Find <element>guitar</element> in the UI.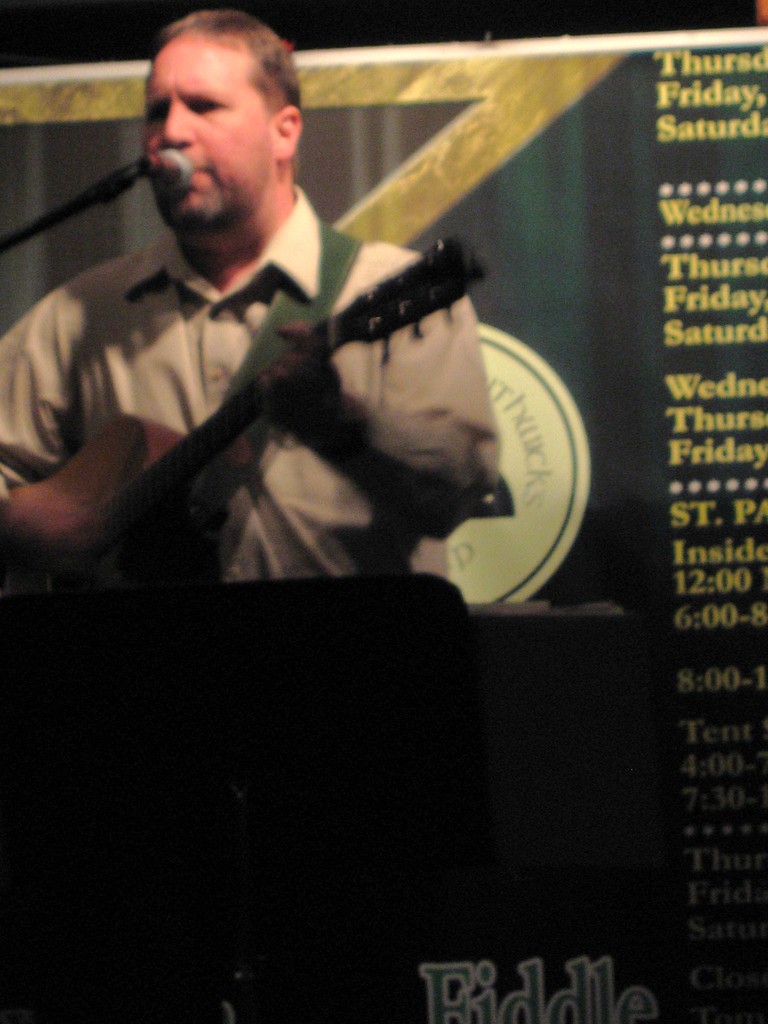
UI element at (left=0, top=227, right=492, bottom=604).
